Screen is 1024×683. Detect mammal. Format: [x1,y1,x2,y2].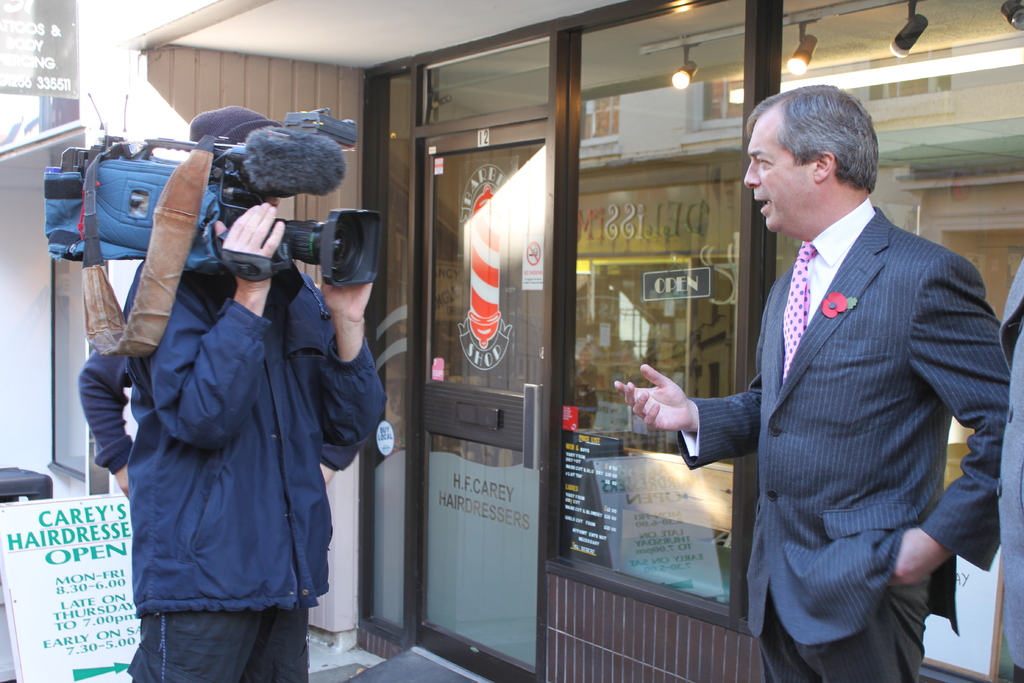
[999,258,1023,682].
